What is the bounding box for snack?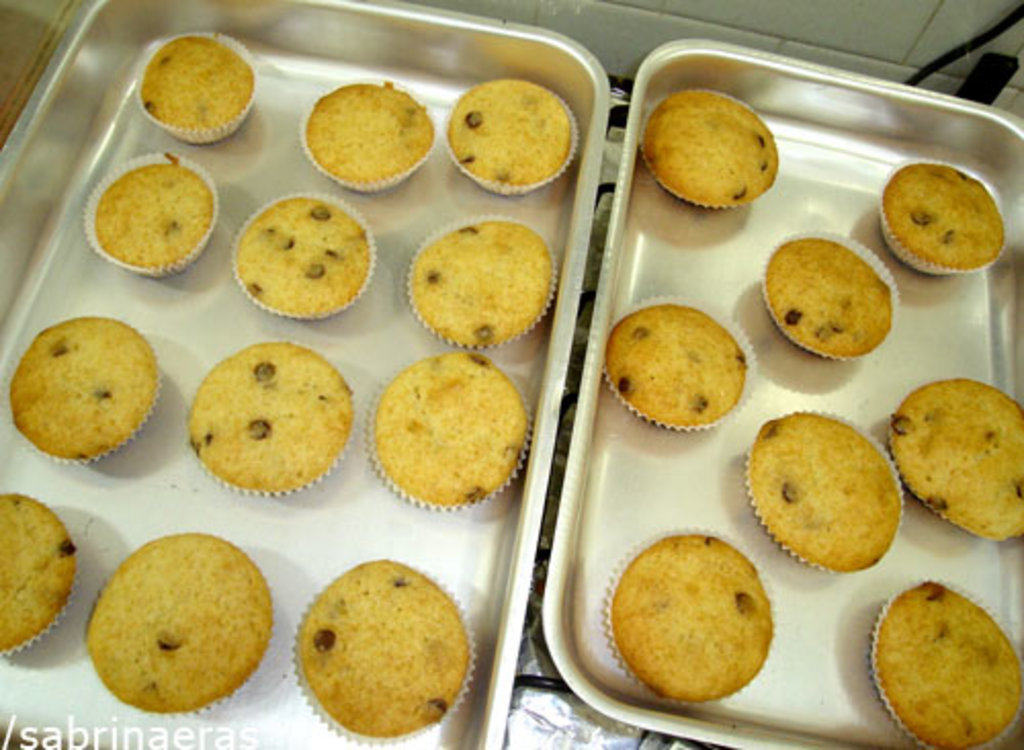
193 342 356 496.
